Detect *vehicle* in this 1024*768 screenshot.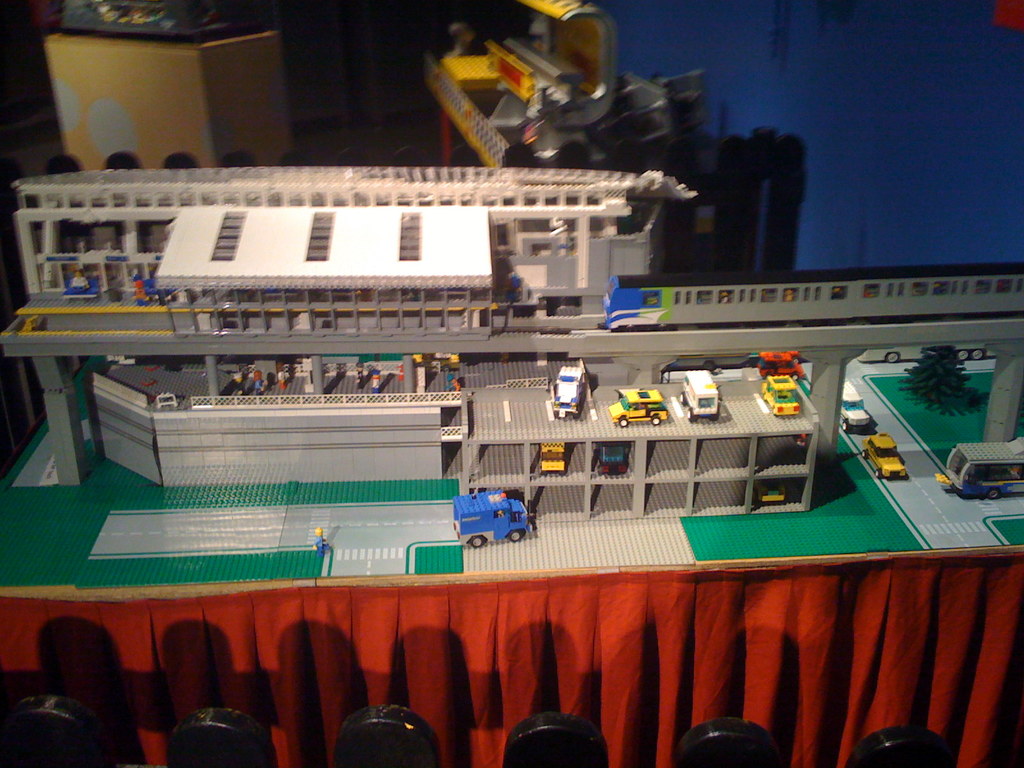
Detection: Rect(546, 365, 589, 417).
